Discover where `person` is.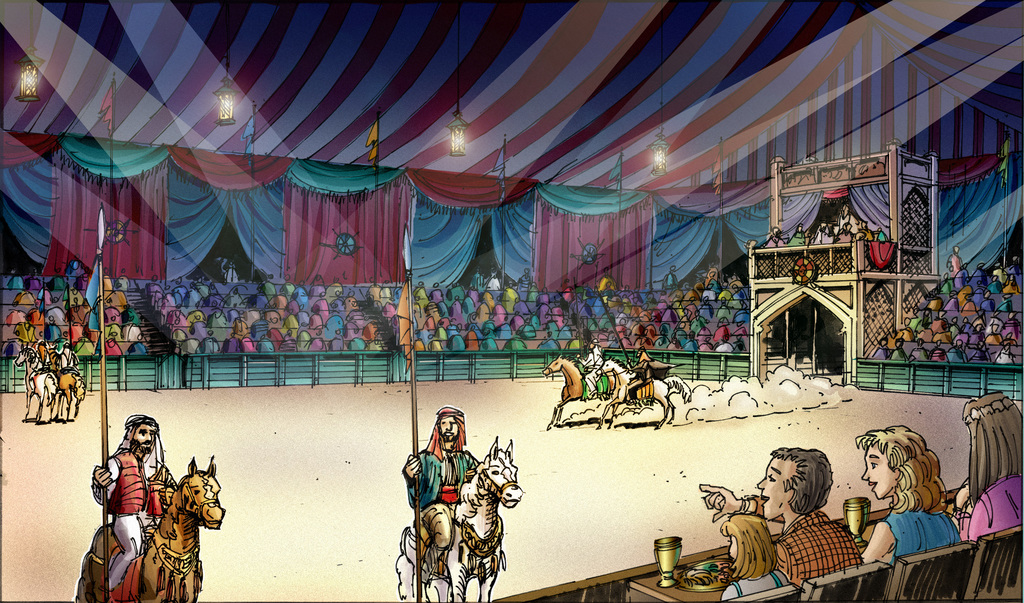
Discovered at [724,516,793,602].
